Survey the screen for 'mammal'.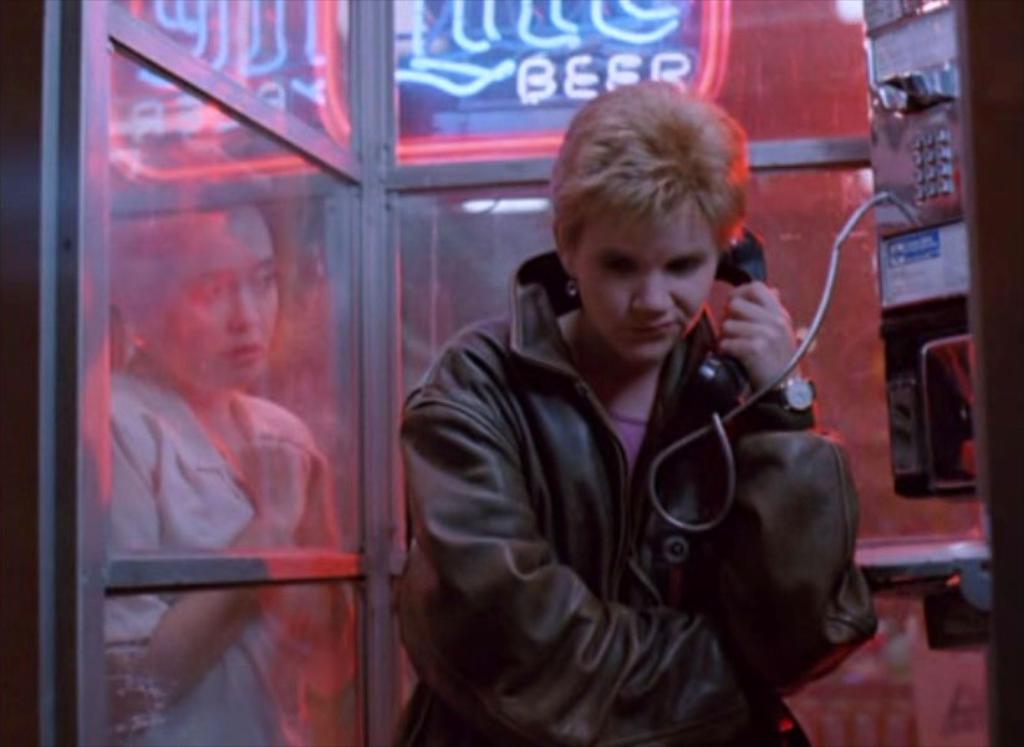
Survey found: left=100, top=136, right=342, bottom=746.
